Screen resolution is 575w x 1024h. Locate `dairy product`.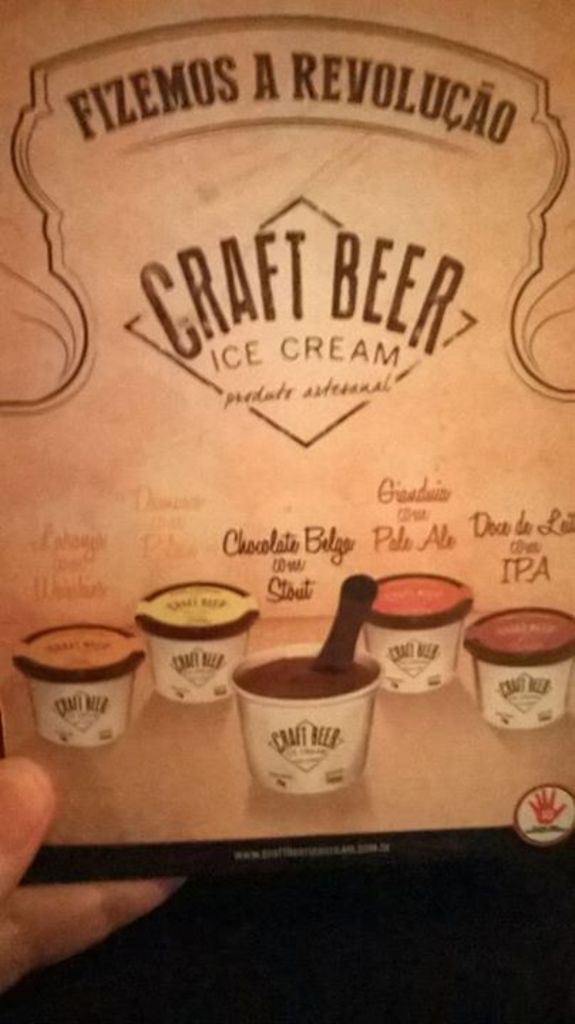
bbox(377, 577, 455, 686).
